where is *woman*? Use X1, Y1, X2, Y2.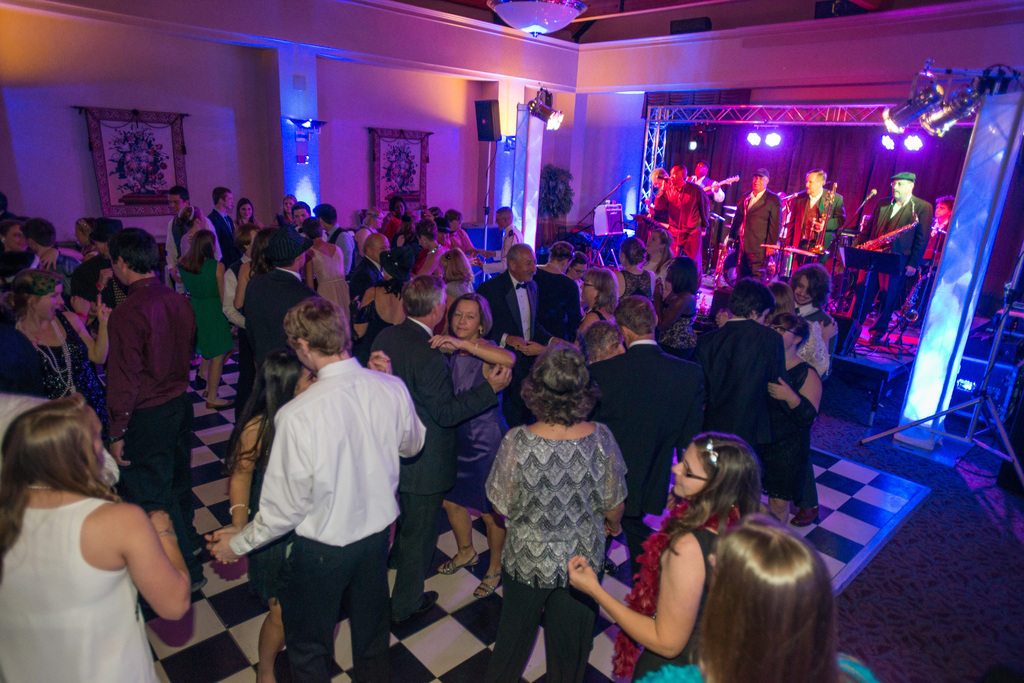
344, 244, 415, 360.
